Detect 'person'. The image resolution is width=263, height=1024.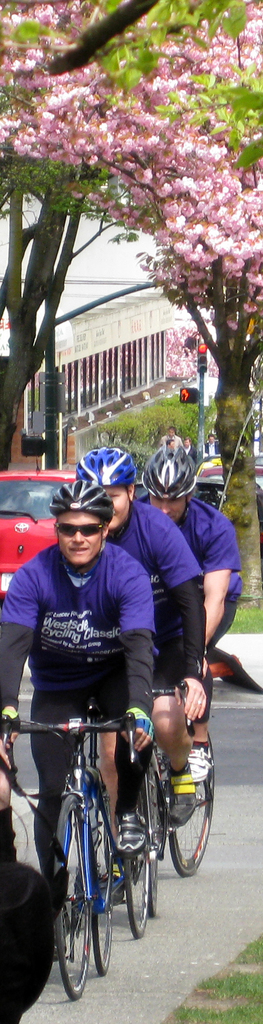
[78, 454, 202, 815].
